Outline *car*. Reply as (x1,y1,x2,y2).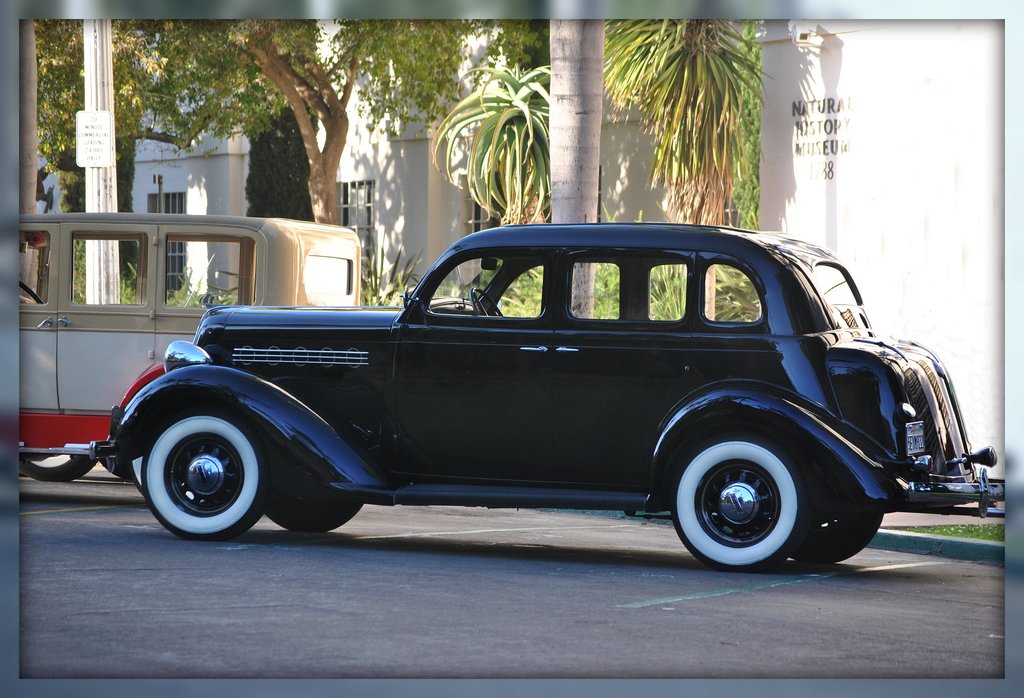
(88,220,1005,571).
